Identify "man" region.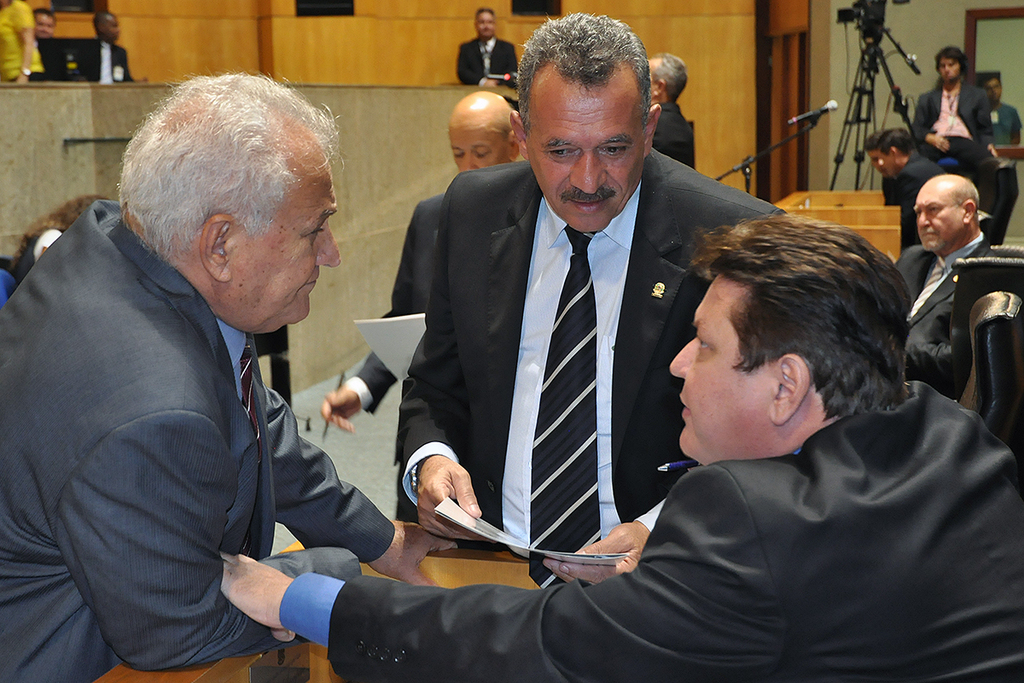
Region: 319,90,521,524.
